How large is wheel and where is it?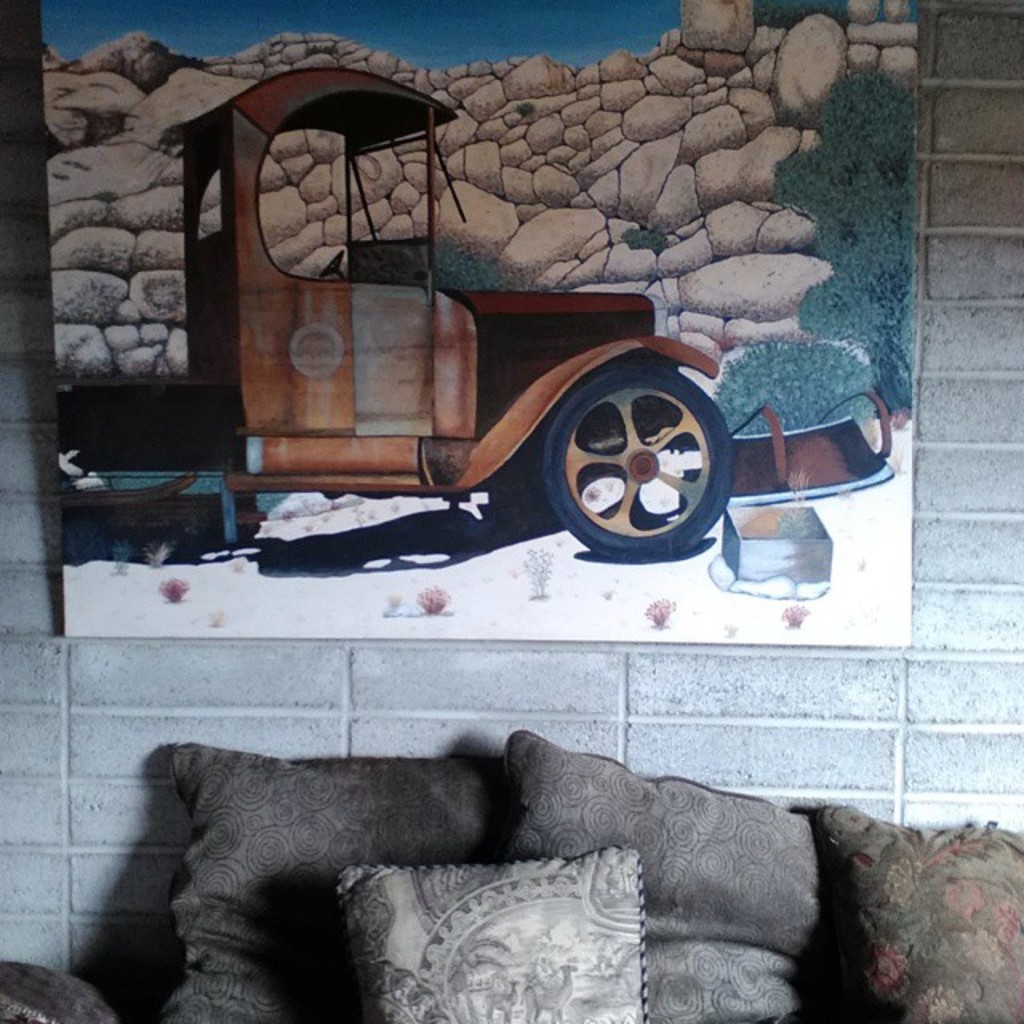
Bounding box: box(533, 355, 739, 563).
